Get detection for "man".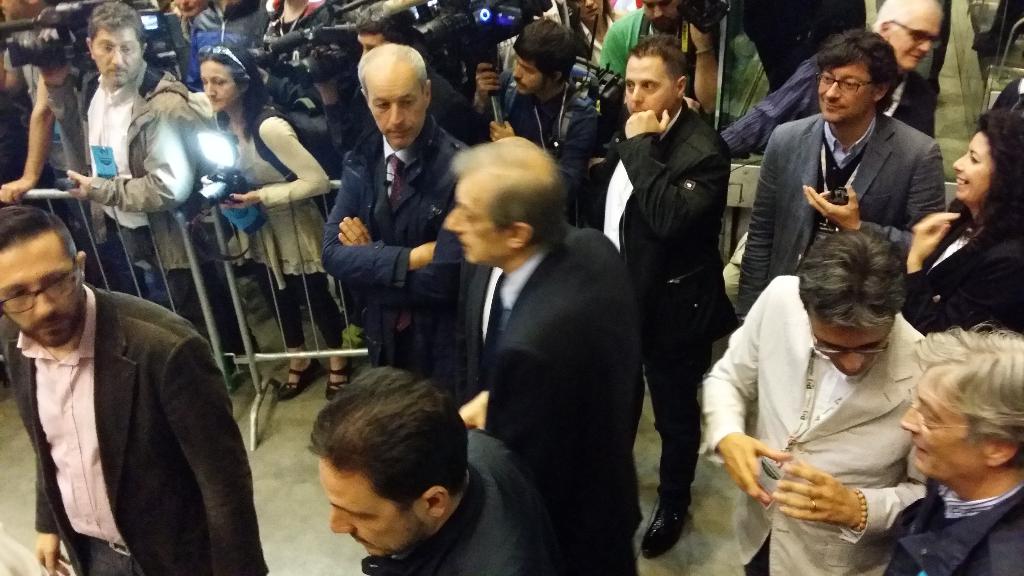
Detection: x1=33, y1=0, x2=264, y2=387.
